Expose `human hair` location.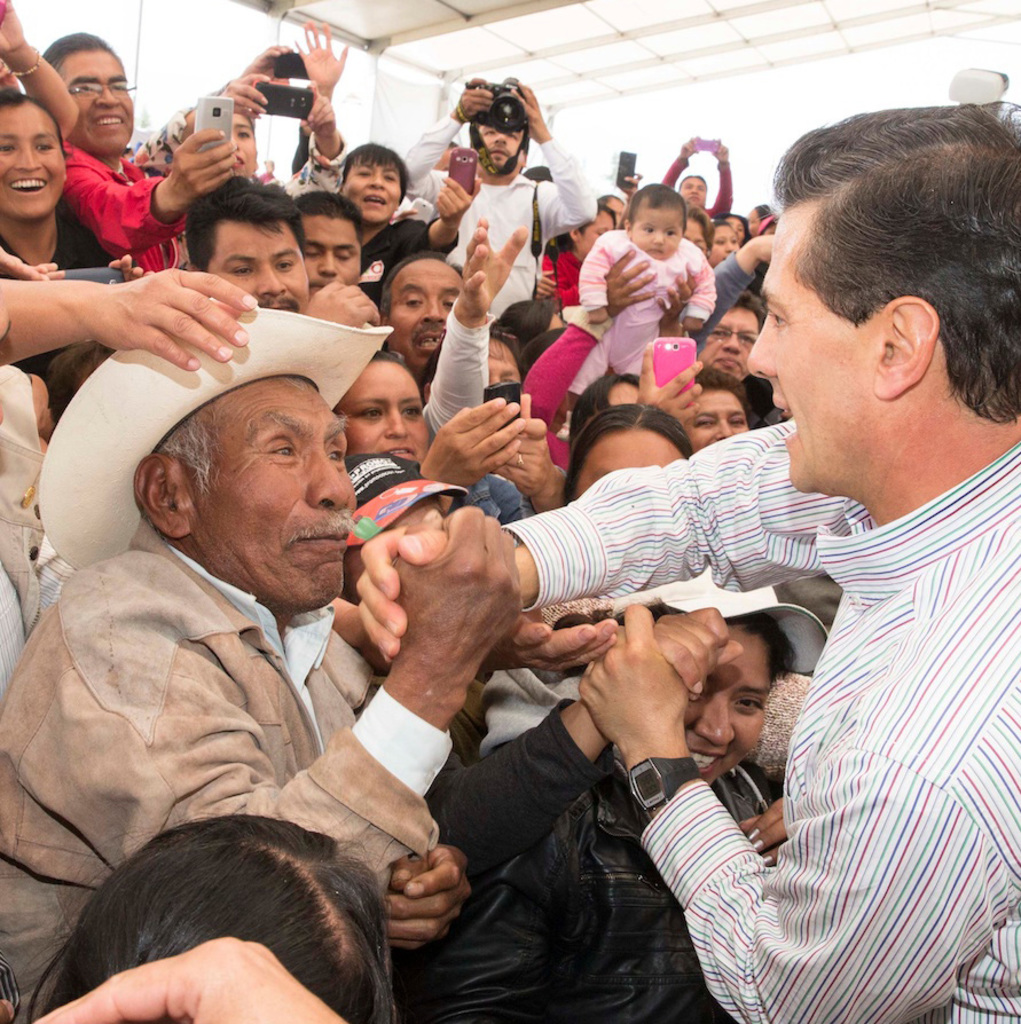
Exposed at 186,165,303,269.
